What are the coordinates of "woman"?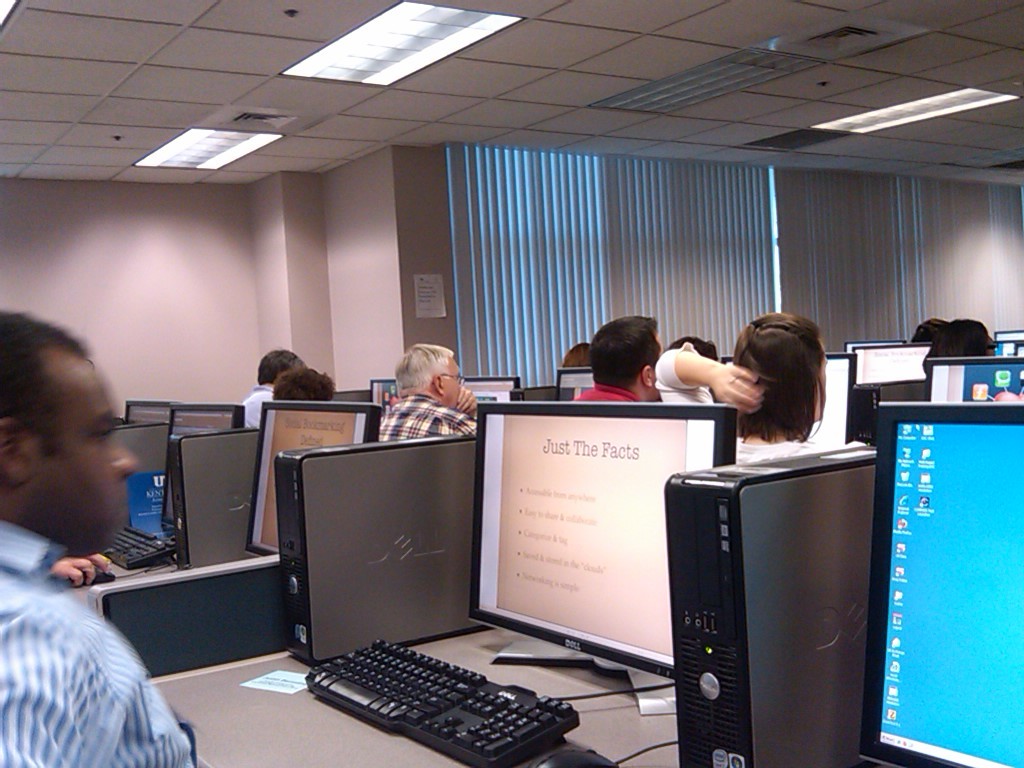
box=[660, 313, 844, 475].
